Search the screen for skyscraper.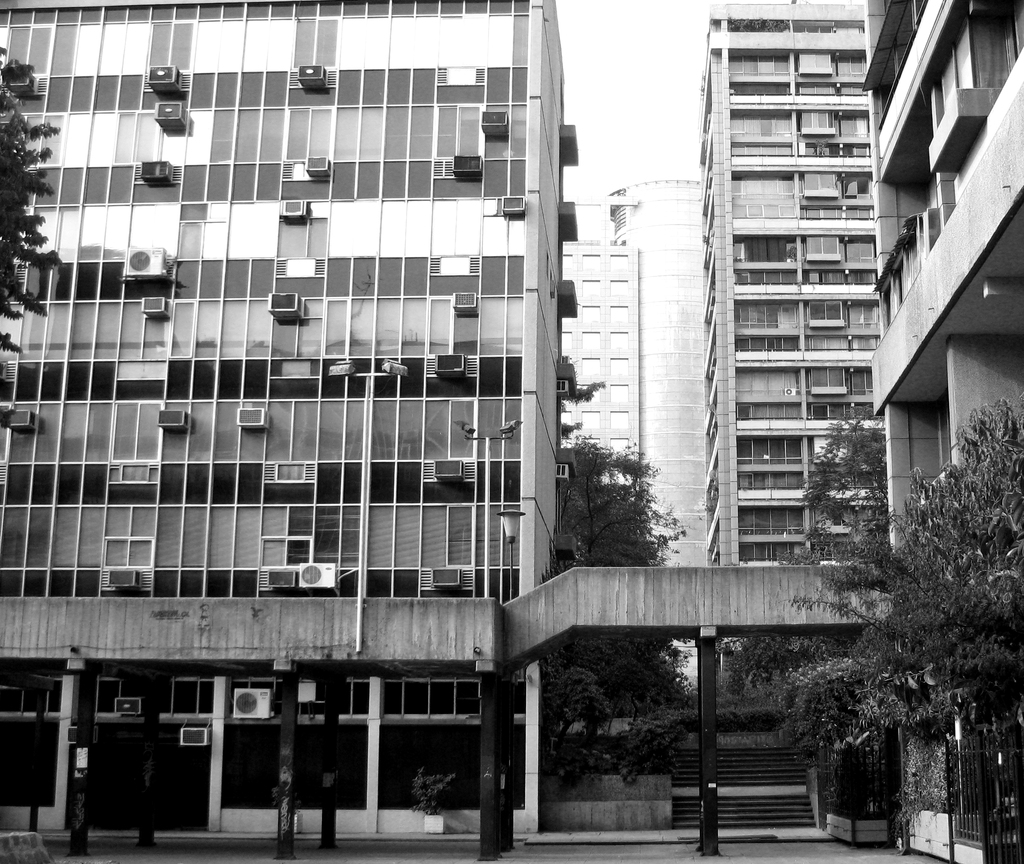
Found at 859,3,1023,569.
